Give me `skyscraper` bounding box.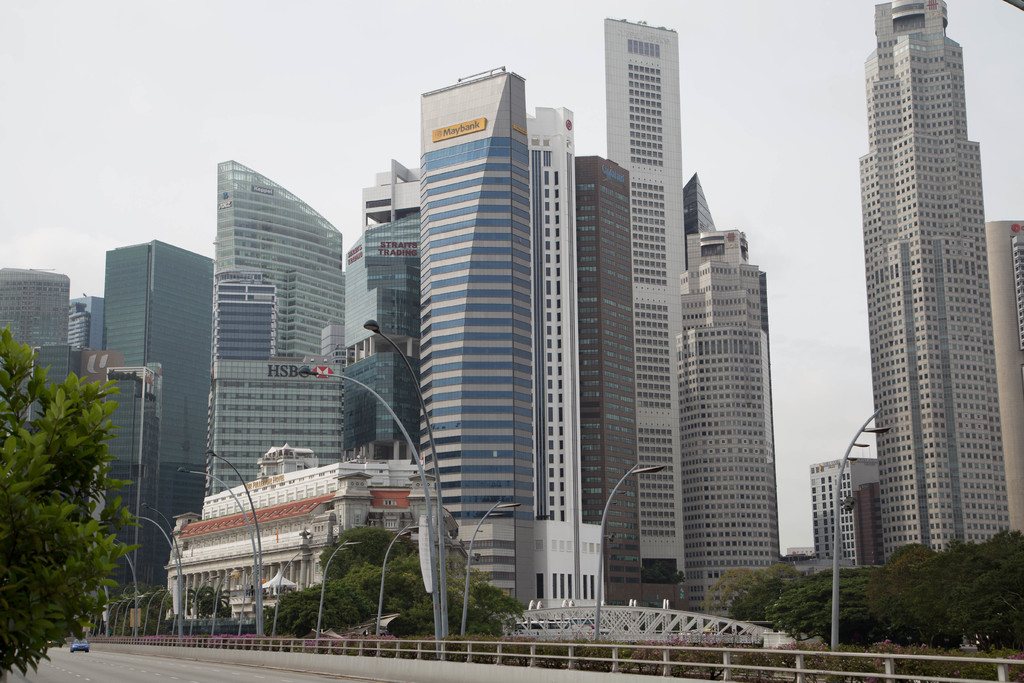
[left=198, top=156, right=348, bottom=502].
